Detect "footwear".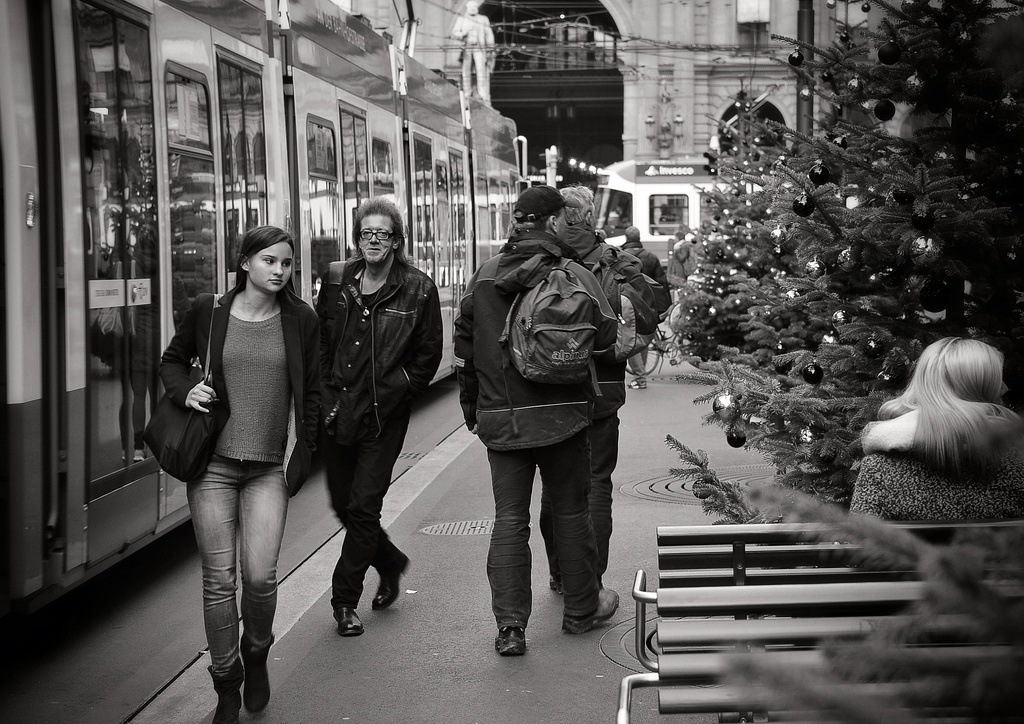
Detected at {"left": 332, "top": 602, "right": 365, "bottom": 638}.
